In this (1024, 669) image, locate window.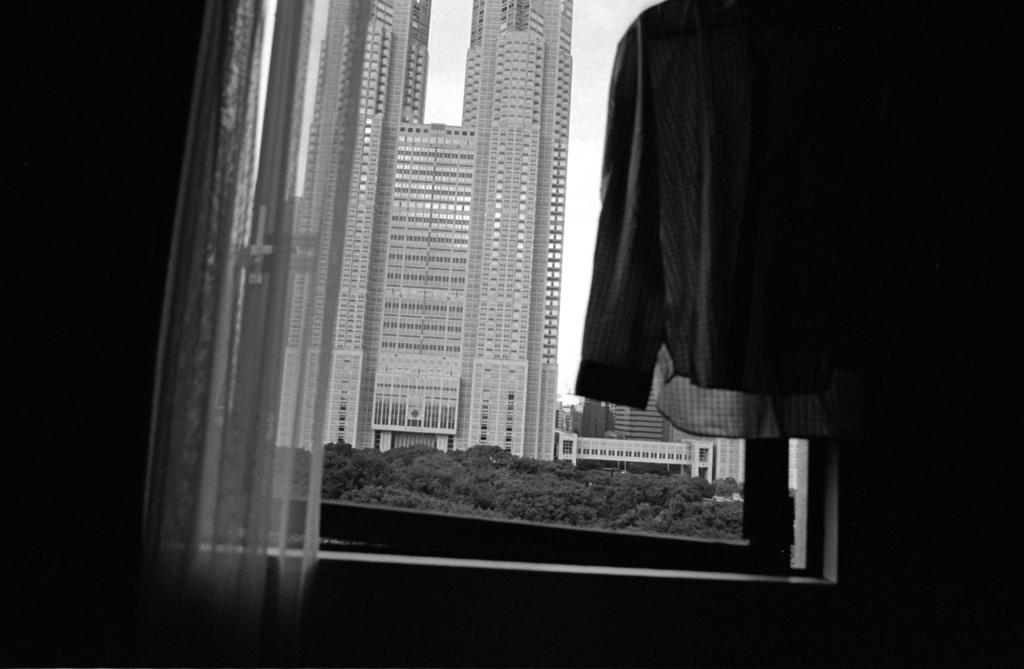
Bounding box: detection(694, 445, 713, 462).
